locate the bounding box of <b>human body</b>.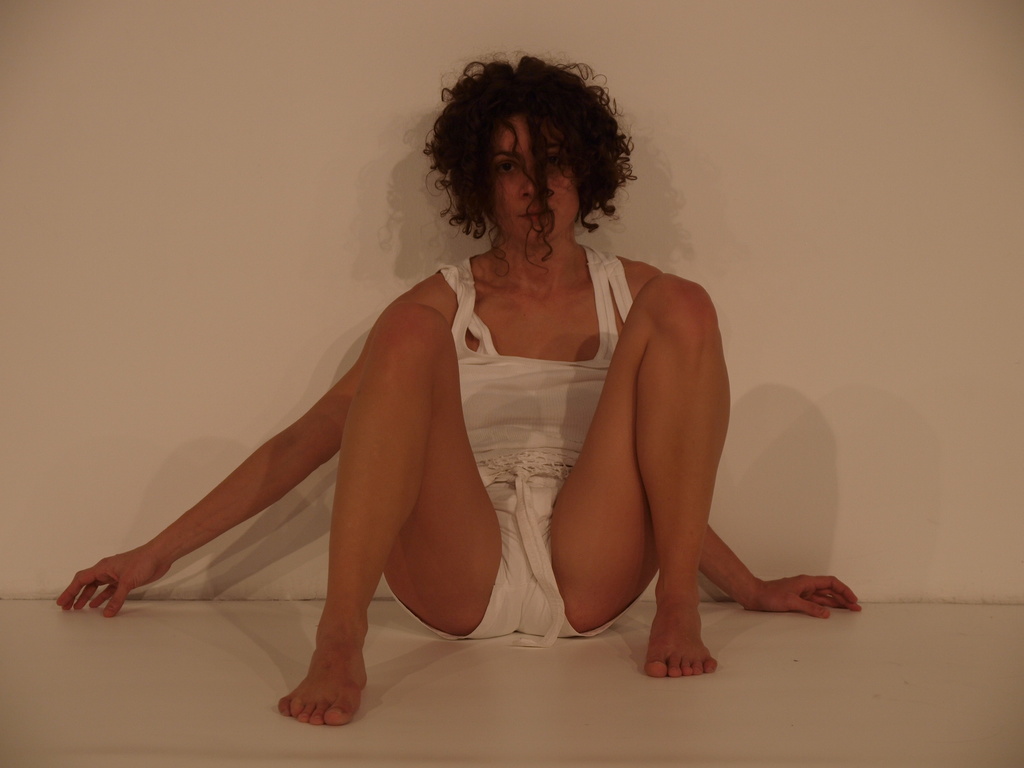
Bounding box: 56, 54, 870, 728.
